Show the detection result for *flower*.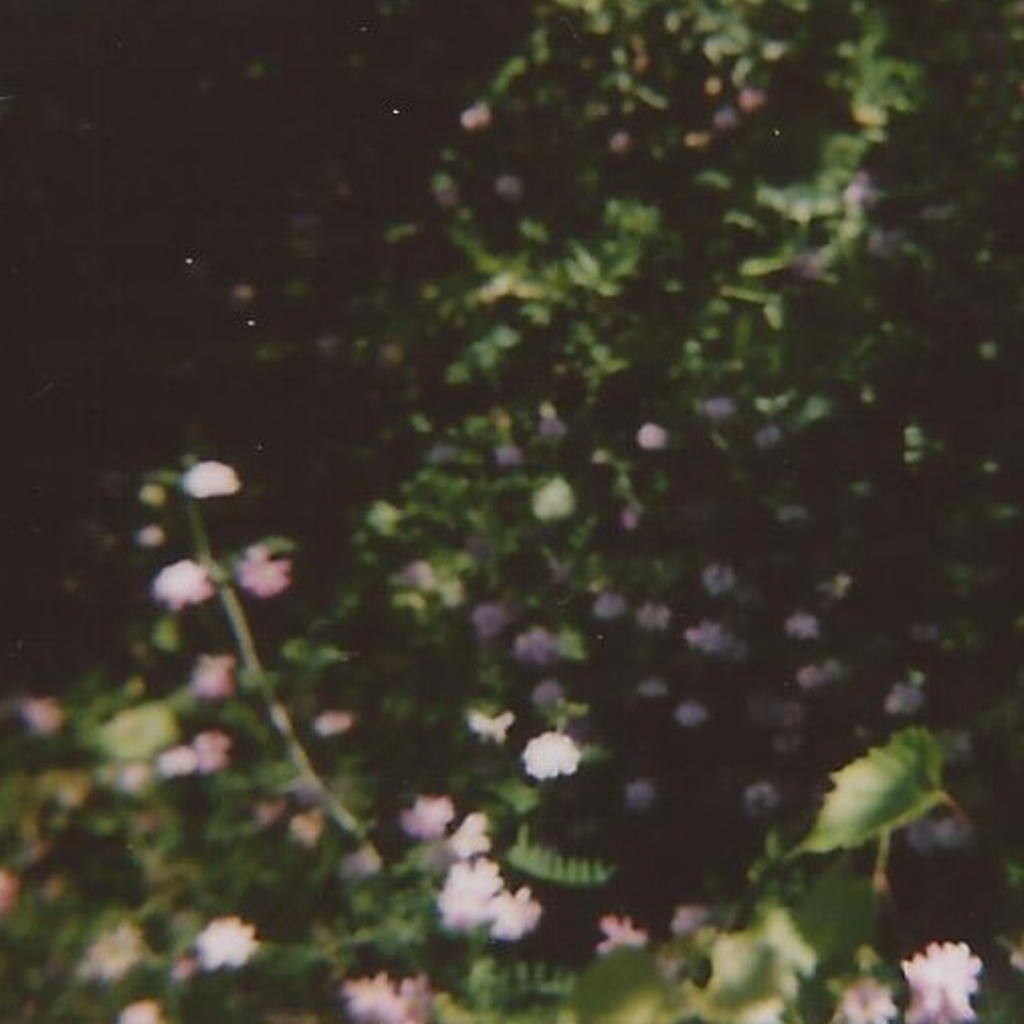
box(190, 458, 236, 499).
